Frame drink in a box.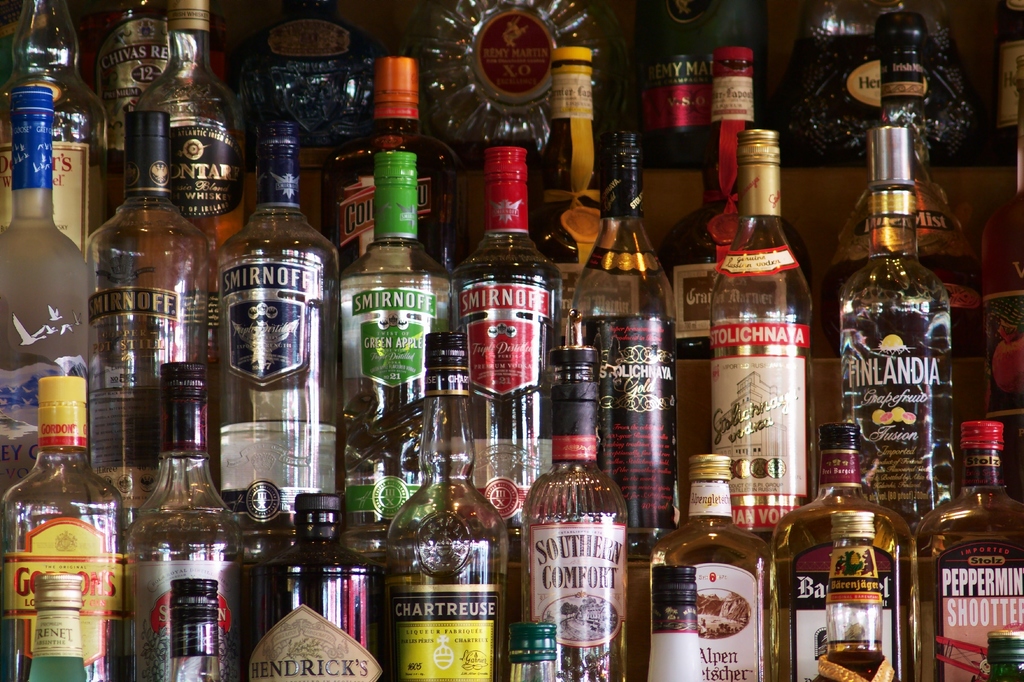
detection(842, 252, 952, 529).
